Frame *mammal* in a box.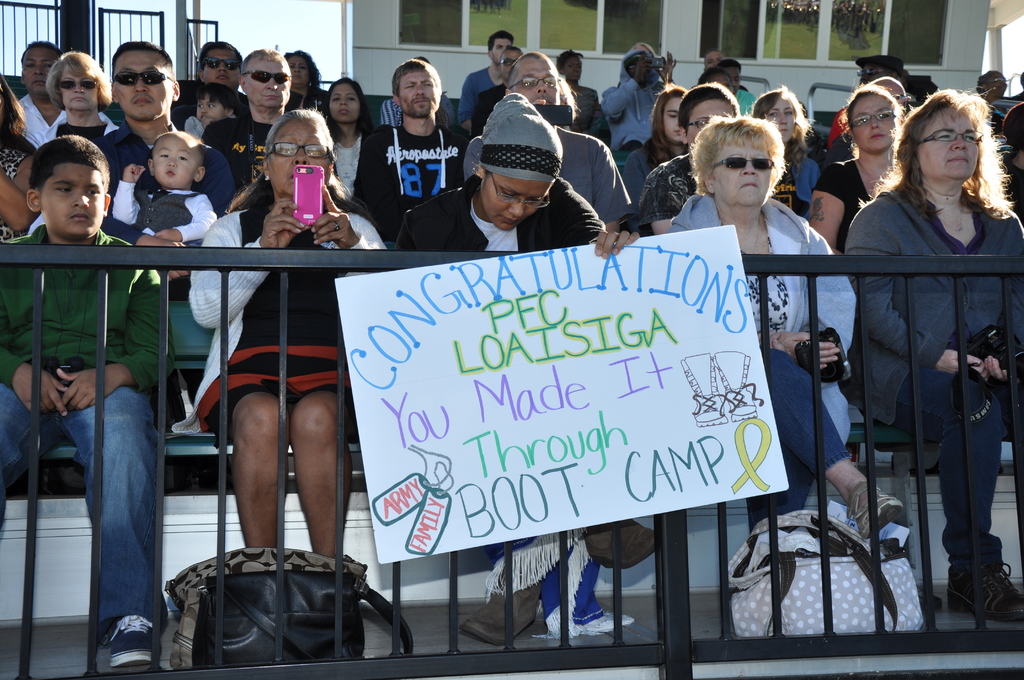
380,46,460,130.
